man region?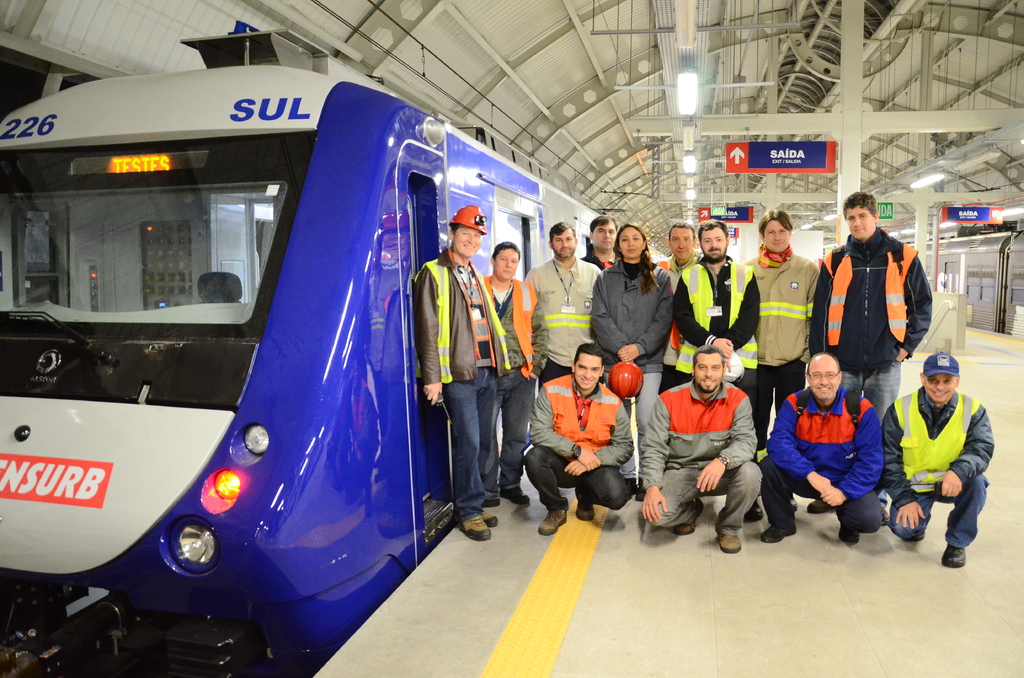
box(480, 236, 539, 511)
